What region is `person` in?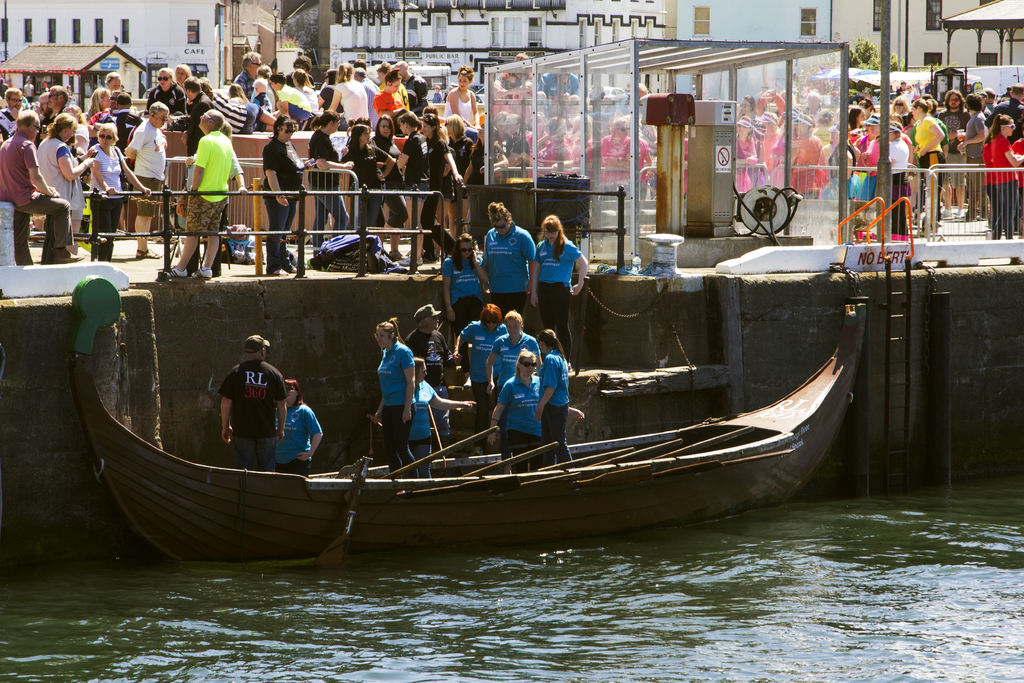
bbox(369, 106, 396, 226).
